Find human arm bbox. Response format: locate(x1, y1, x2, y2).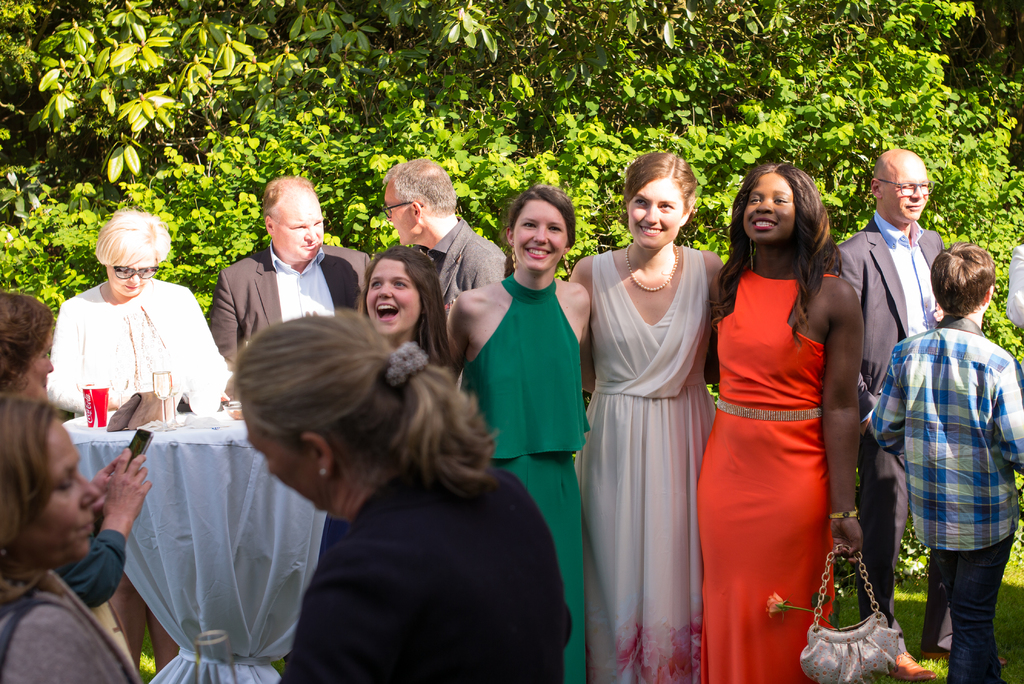
locate(819, 284, 868, 583).
